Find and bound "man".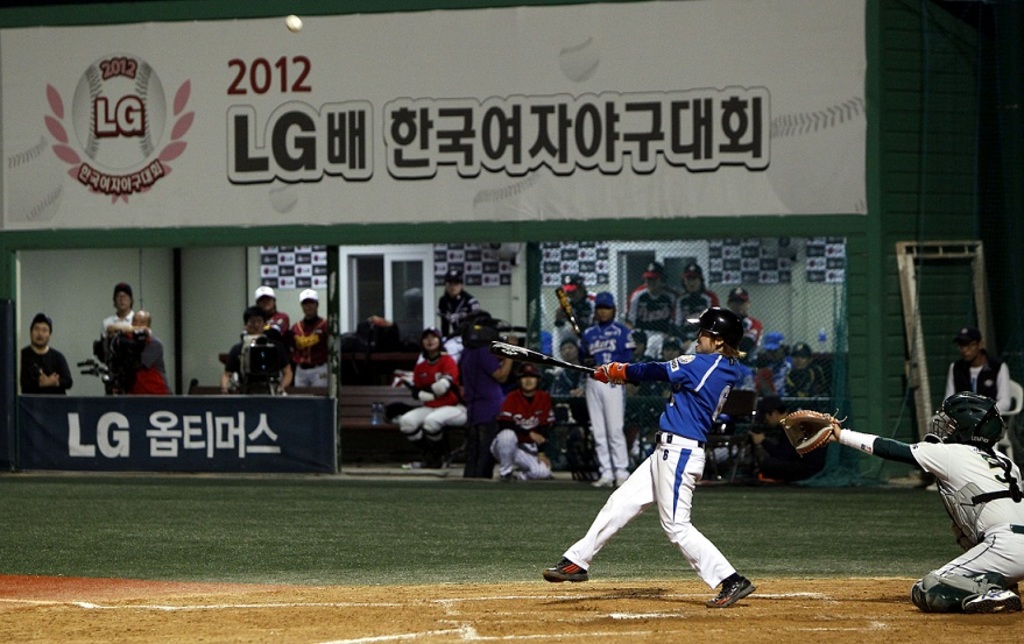
Bound: pyautogui.locateOnScreen(398, 325, 473, 472).
